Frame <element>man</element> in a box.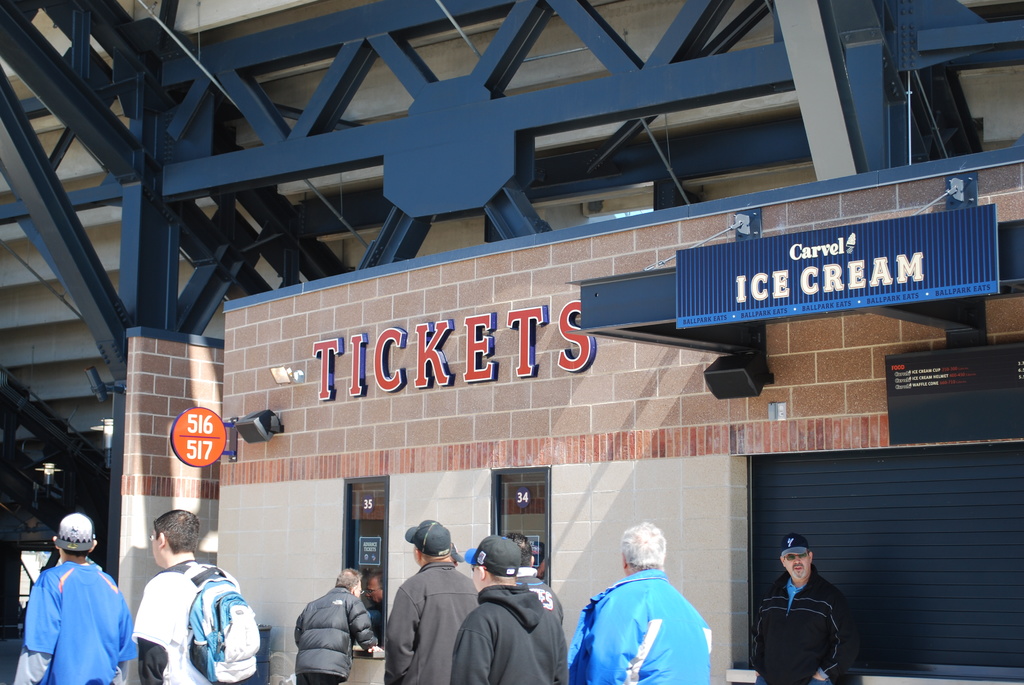
crop(380, 516, 491, 684).
